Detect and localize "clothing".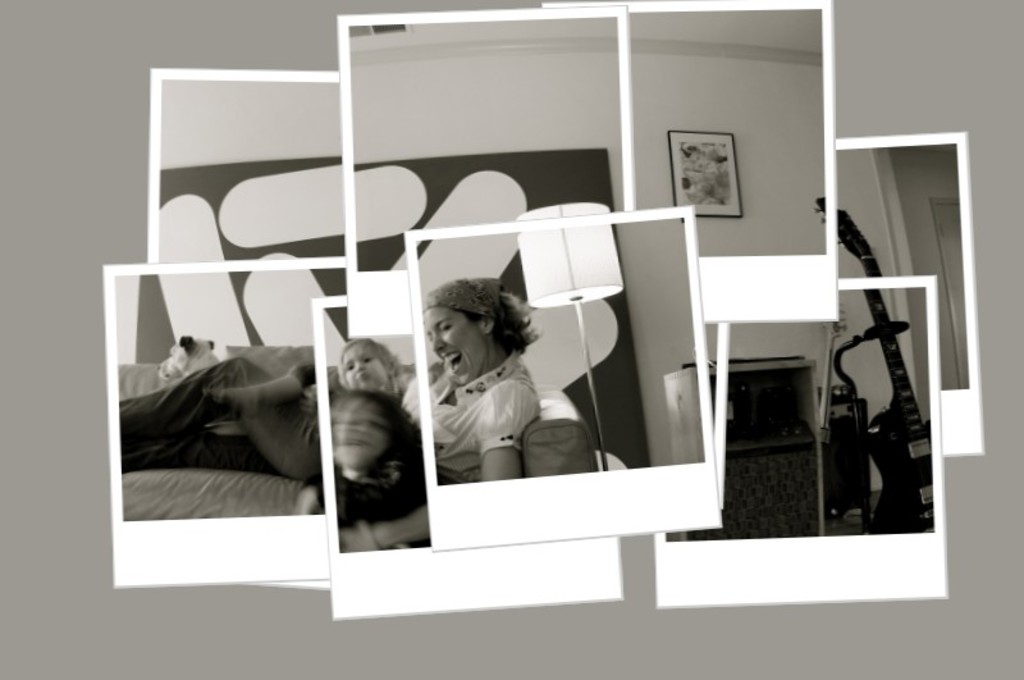
Localized at <region>429, 347, 540, 449</region>.
